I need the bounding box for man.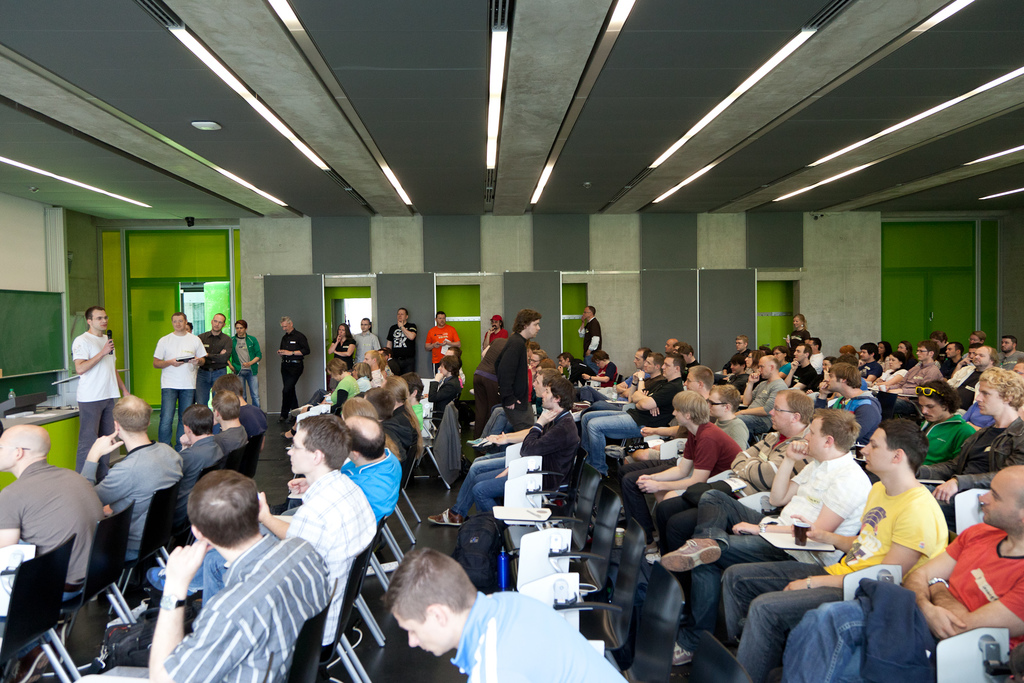
Here it is: 170/407/227/513.
